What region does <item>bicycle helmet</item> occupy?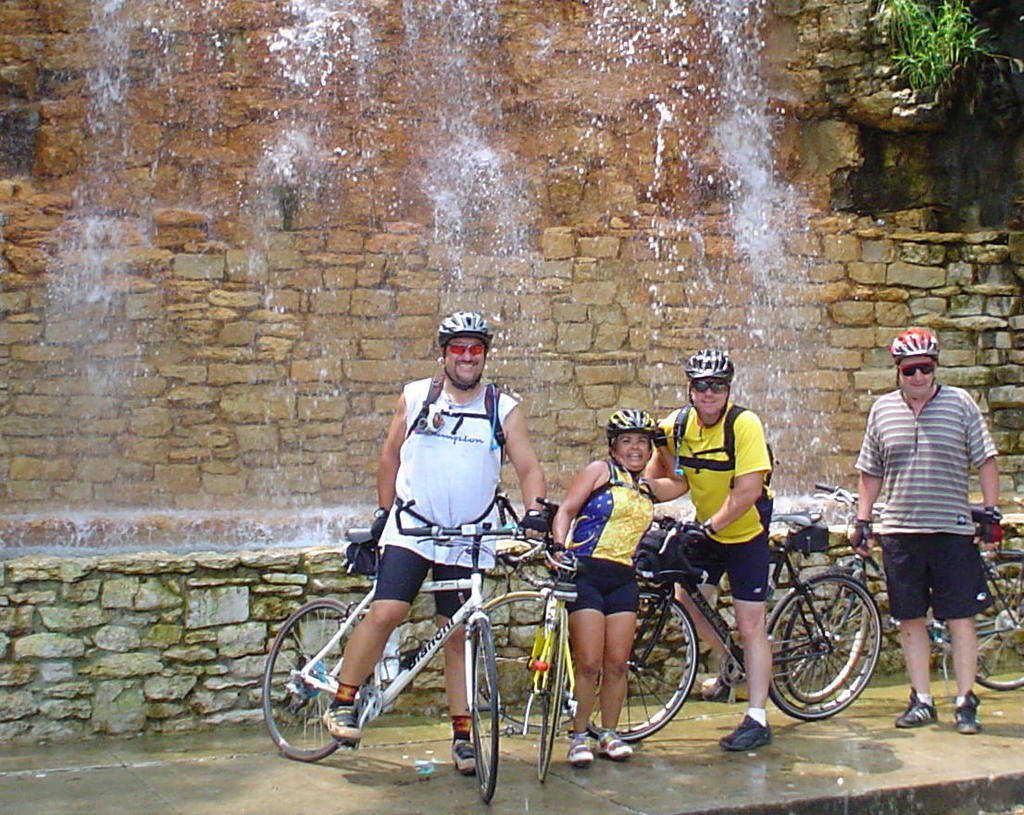
locate(607, 406, 663, 429).
